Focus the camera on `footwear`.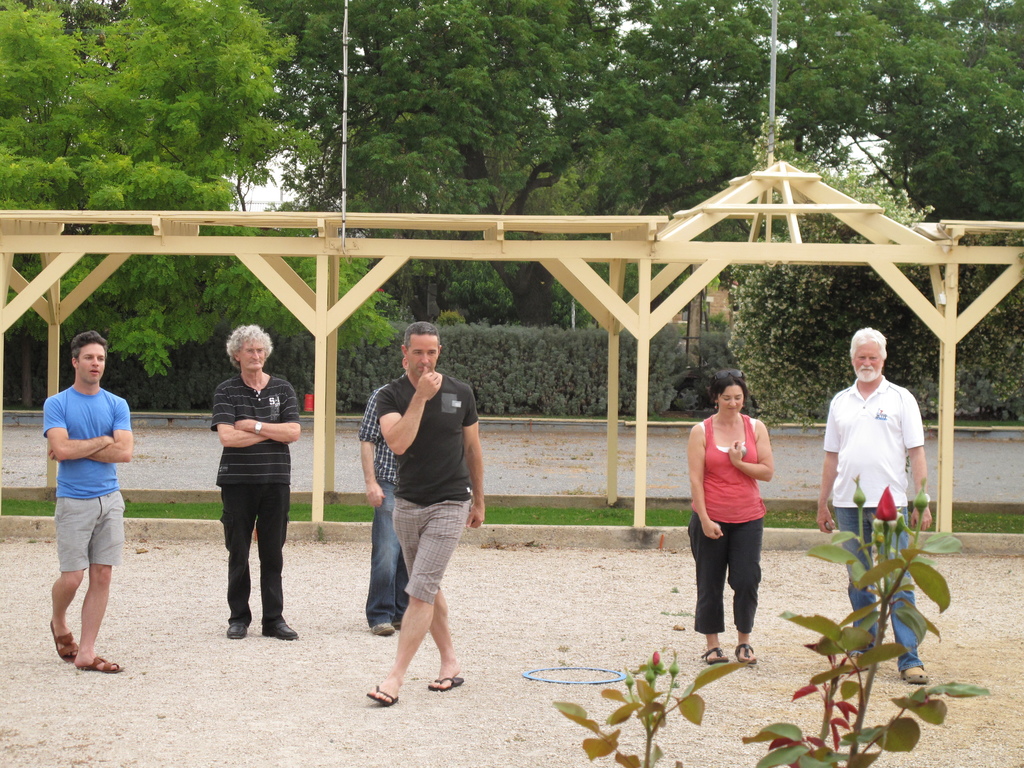
Focus region: 367:683:398:708.
